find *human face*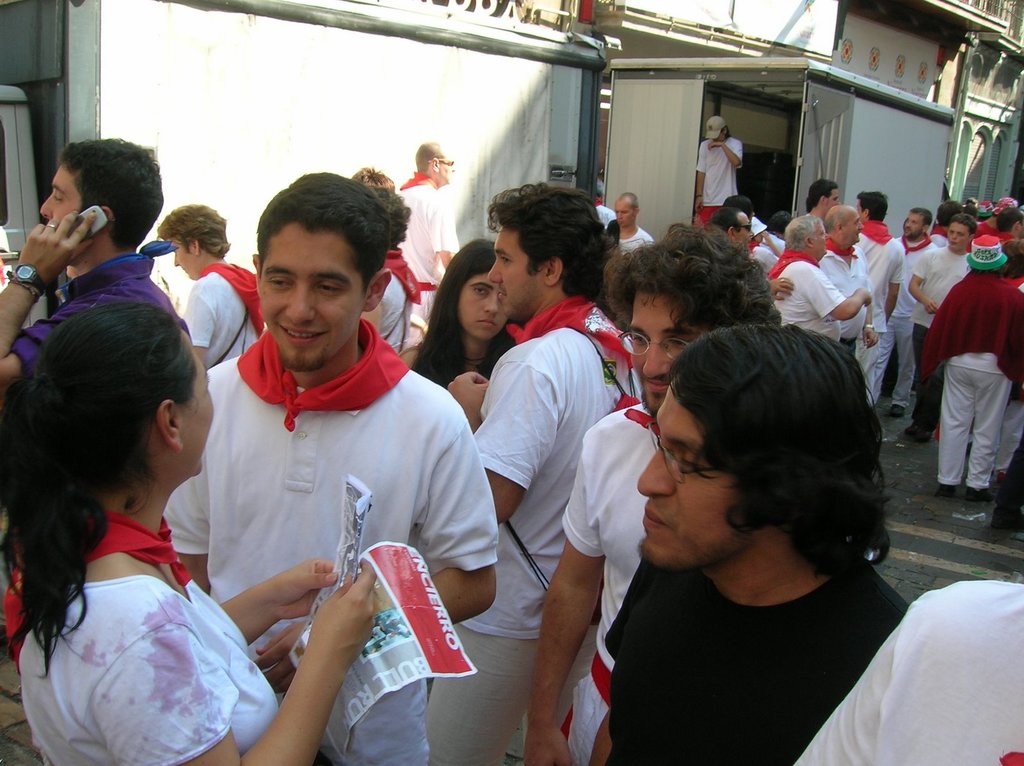
pyautogui.locateOnScreen(632, 404, 731, 565)
